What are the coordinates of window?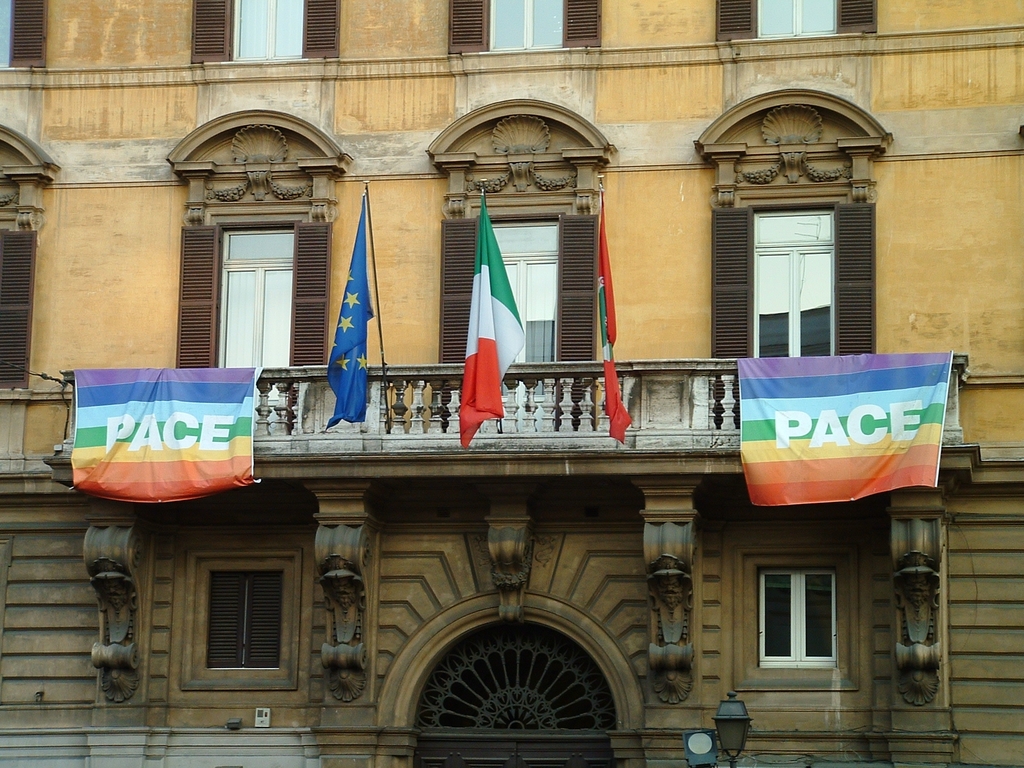
168:528:298:707.
